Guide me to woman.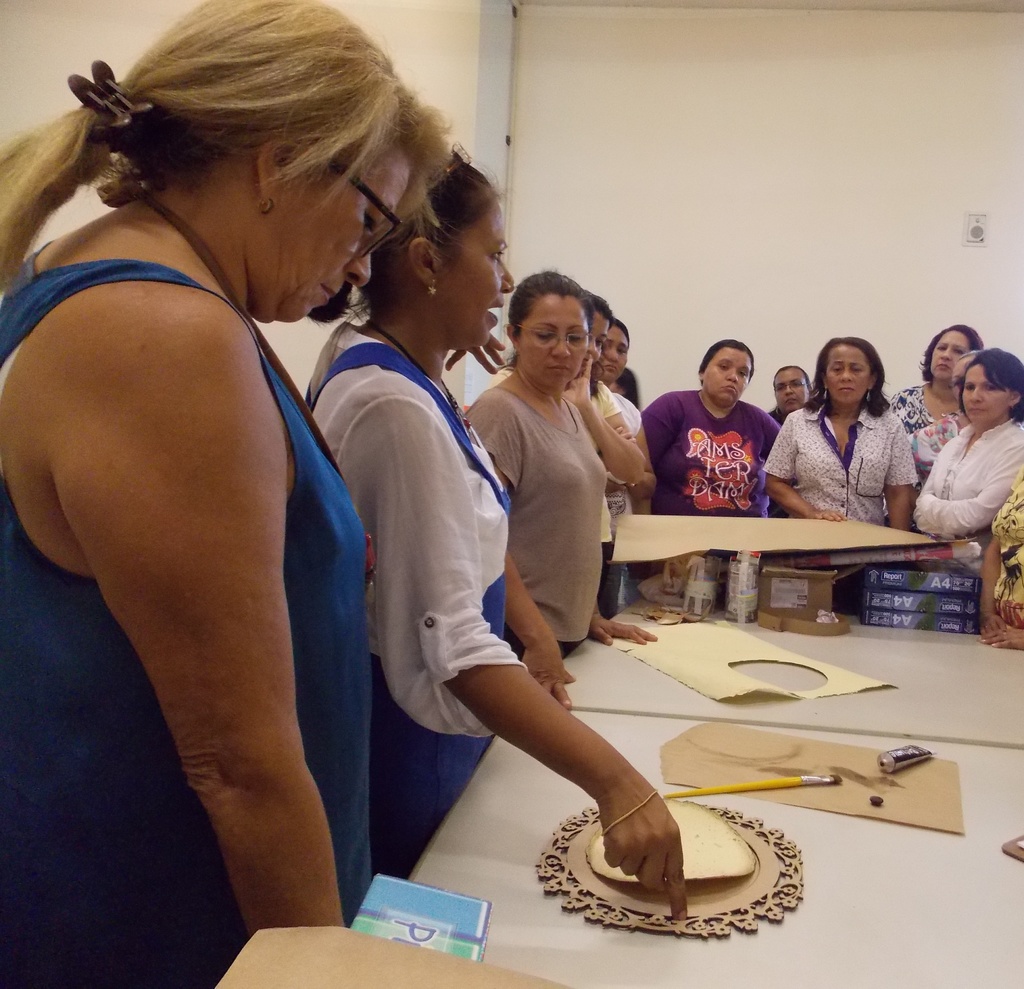
Guidance: (908,339,1023,579).
